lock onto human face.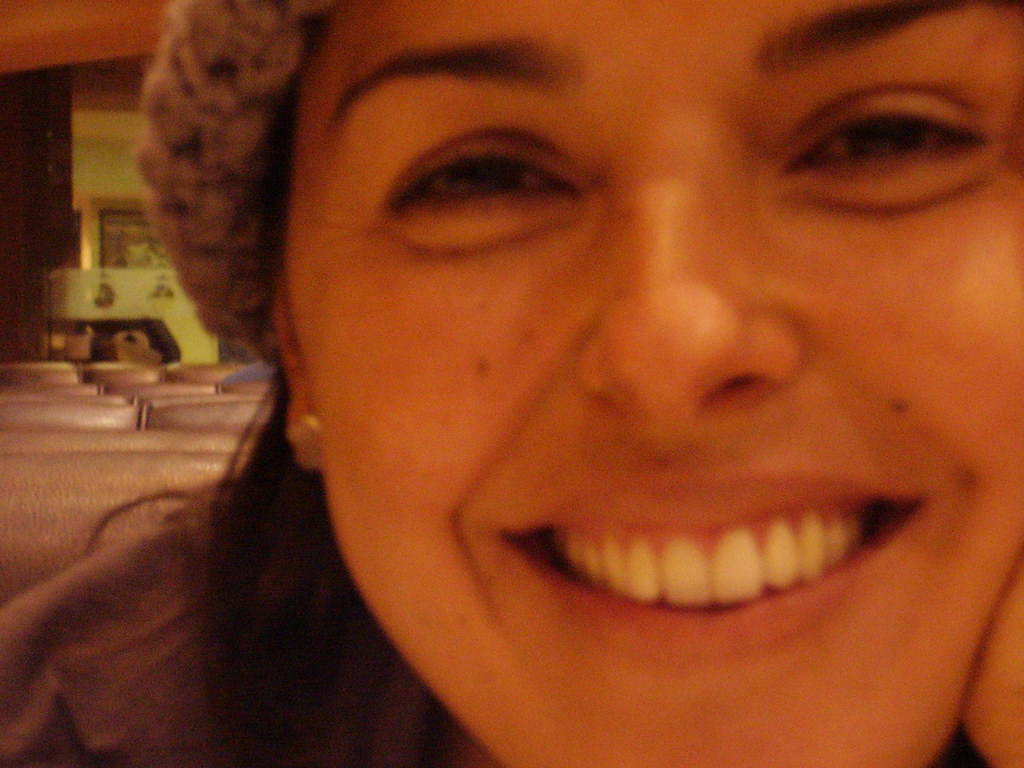
Locked: box=[289, 0, 1023, 767].
